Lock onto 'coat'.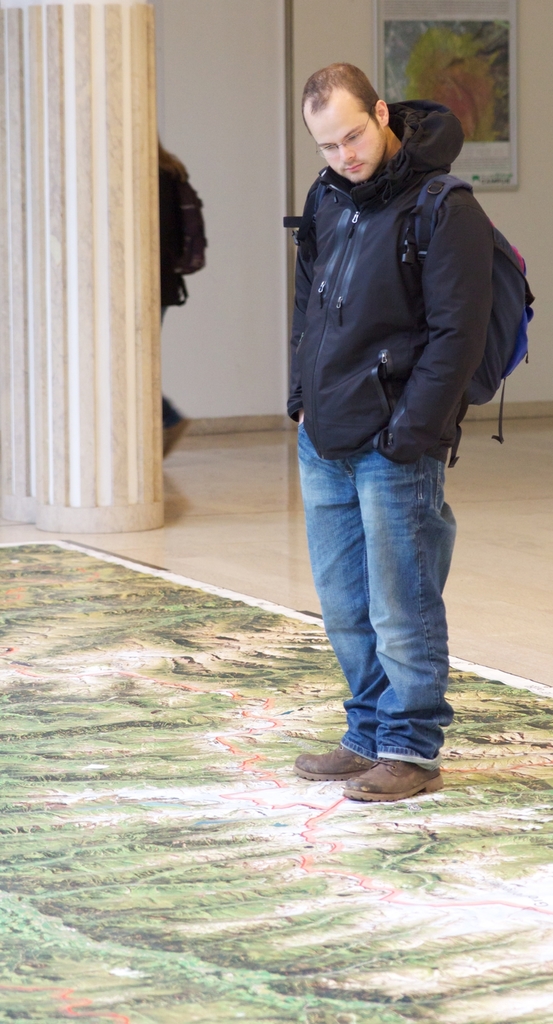
Locked: {"x1": 294, "y1": 92, "x2": 513, "y2": 500}.
